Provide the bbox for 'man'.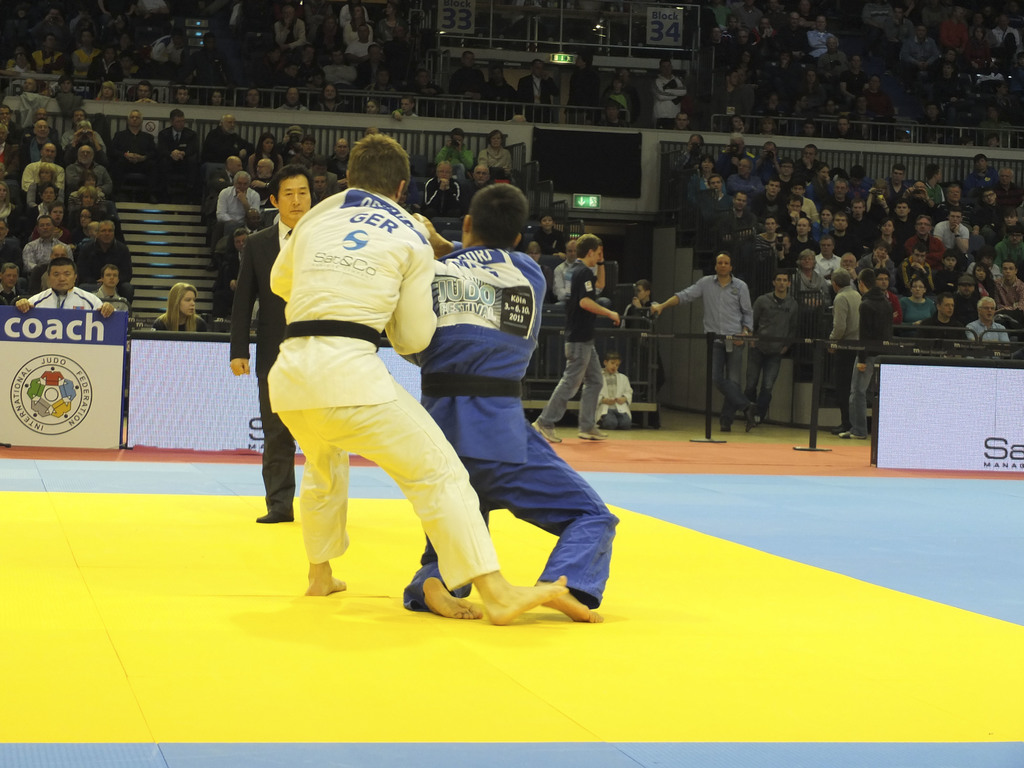
select_region(833, 248, 871, 287).
